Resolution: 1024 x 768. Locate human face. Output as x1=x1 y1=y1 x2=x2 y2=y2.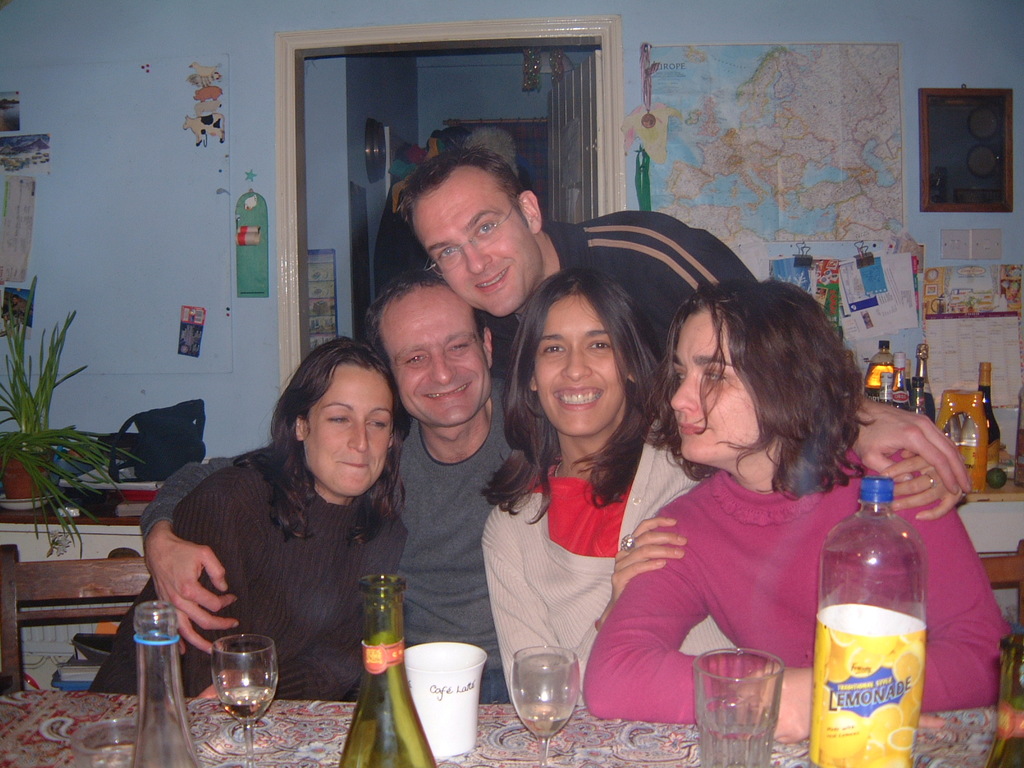
x1=534 y1=294 x2=623 y2=436.
